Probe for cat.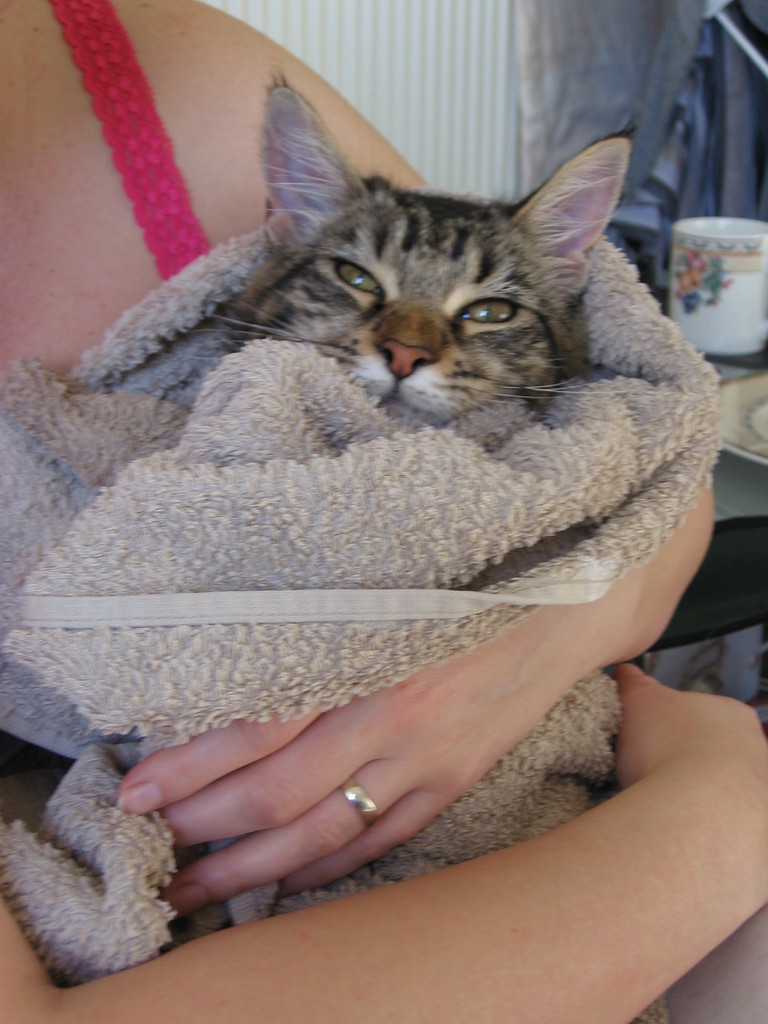
Probe result: rect(156, 70, 642, 431).
